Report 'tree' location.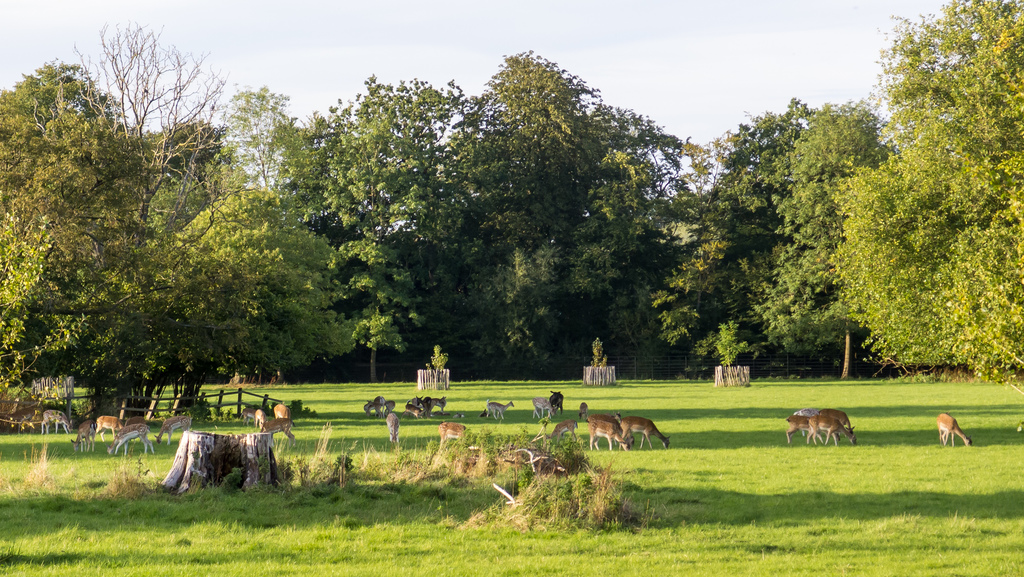
Report: (215, 78, 304, 199).
